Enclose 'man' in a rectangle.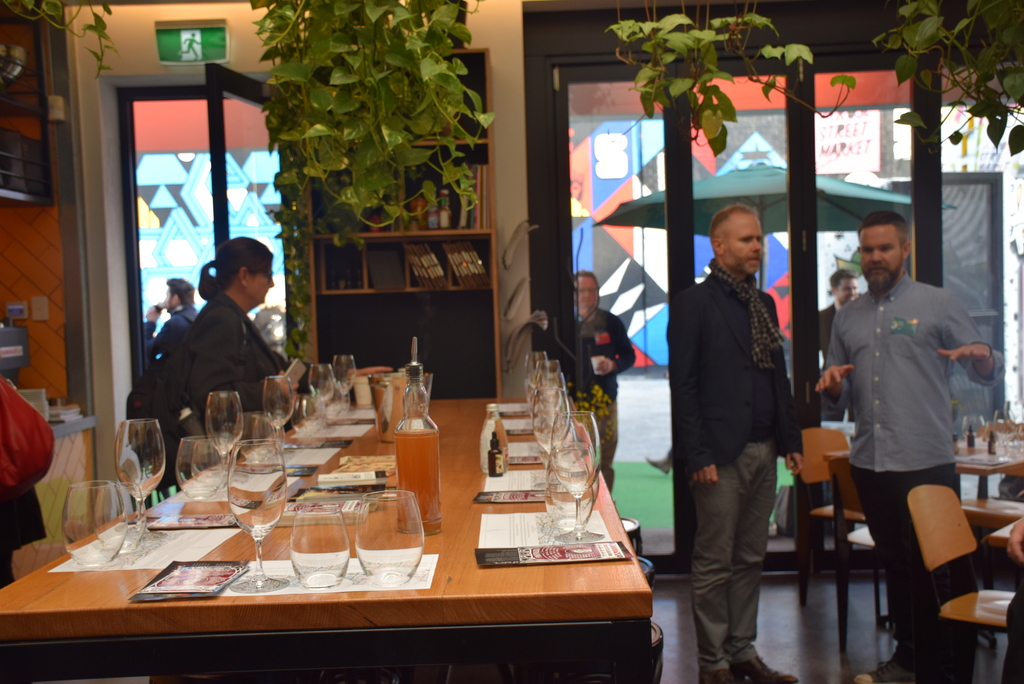
(145,277,198,360).
